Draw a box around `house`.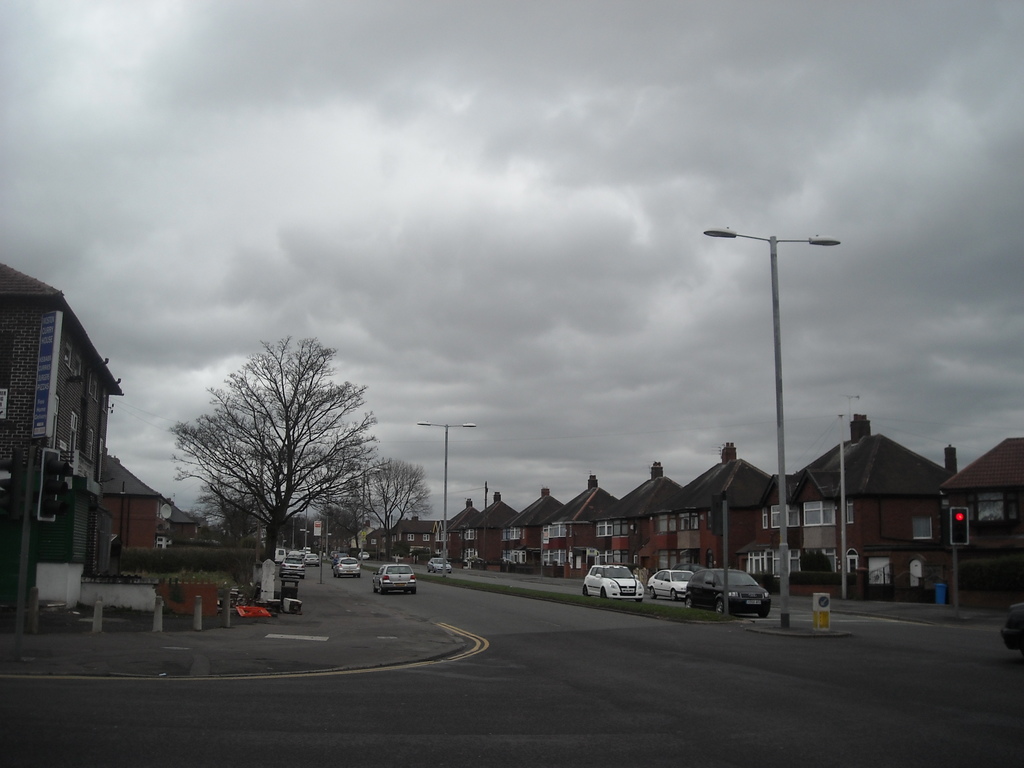
[938, 435, 1023, 611].
